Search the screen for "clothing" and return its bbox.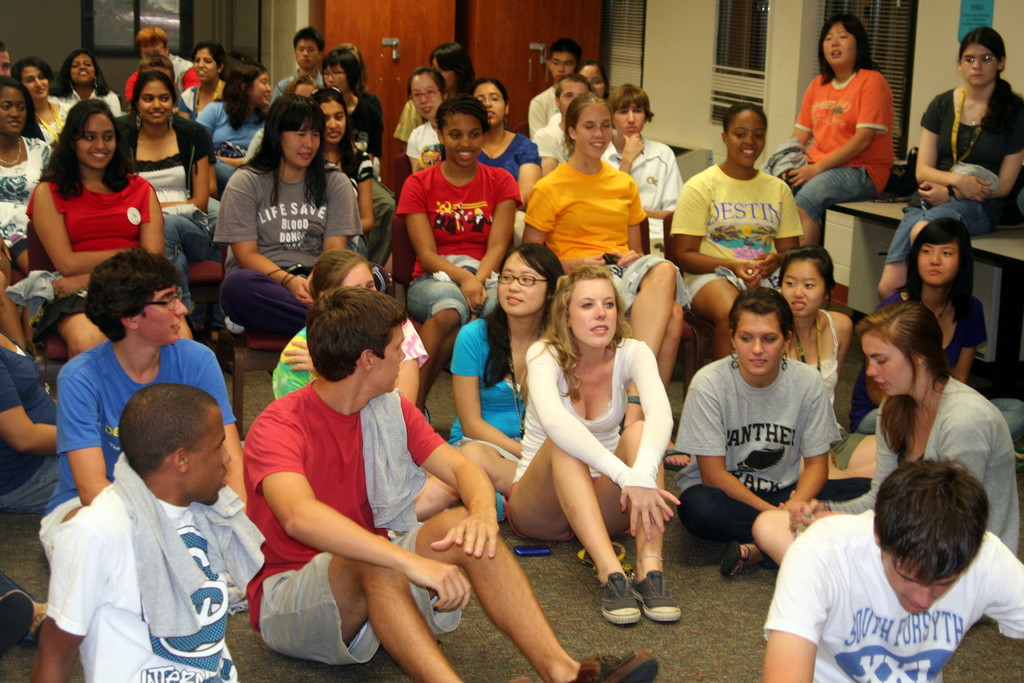
Found: (x1=439, y1=315, x2=520, y2=438).
